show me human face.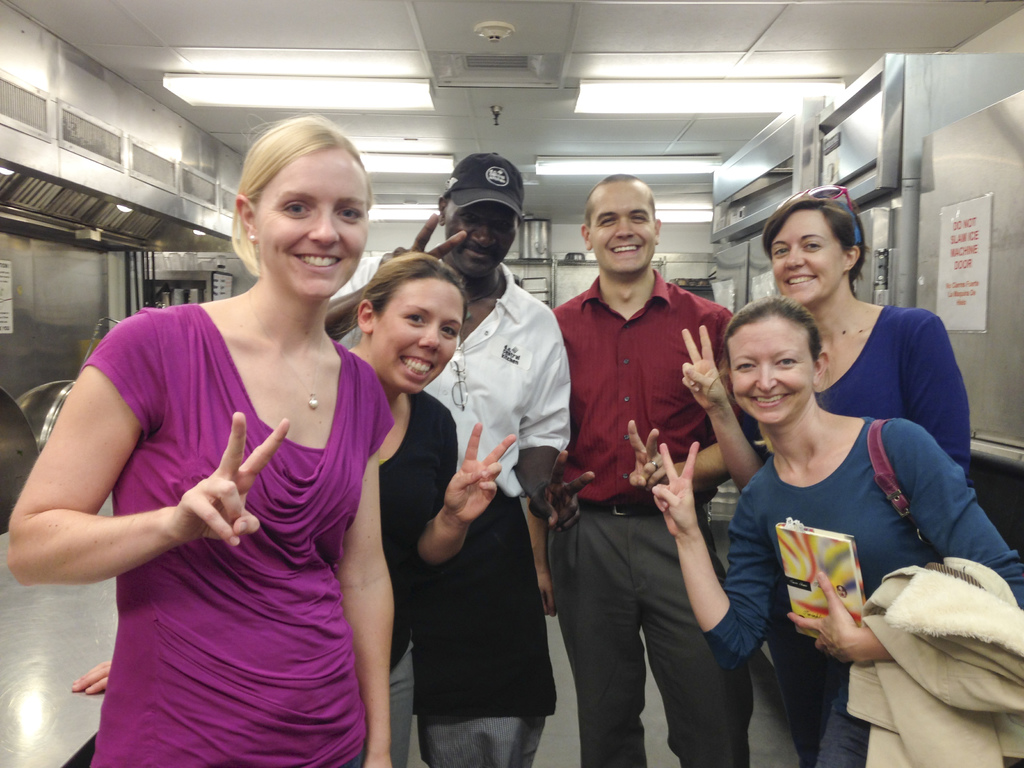
human face is here: bbox=[589, 179, 659, 287].
